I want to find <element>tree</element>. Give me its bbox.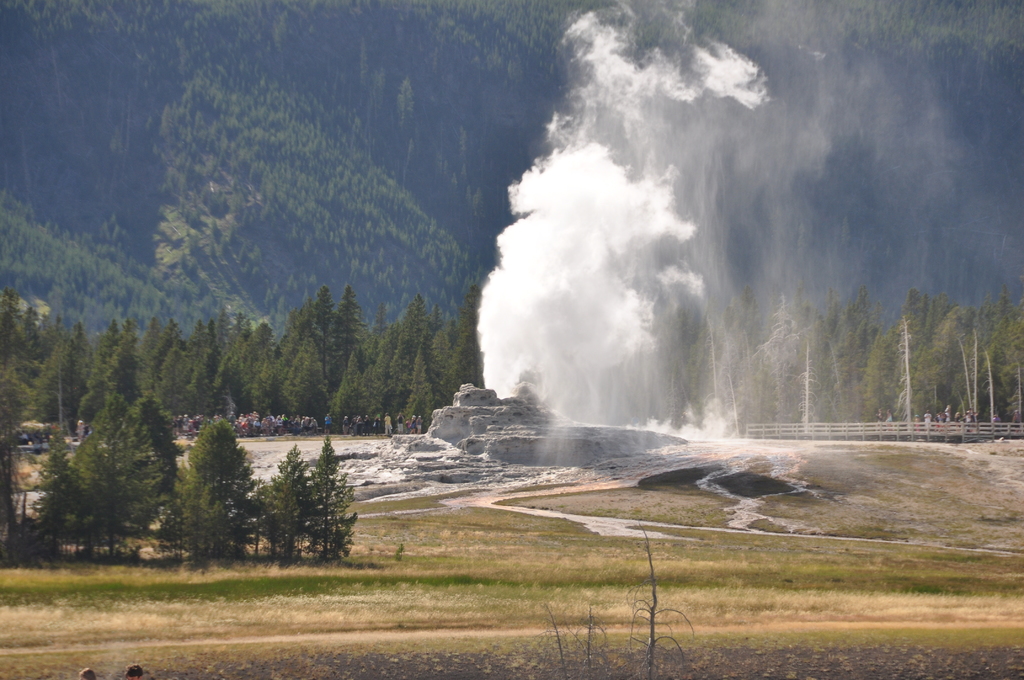
(left=172, top=414, right=248, bottom=538).
